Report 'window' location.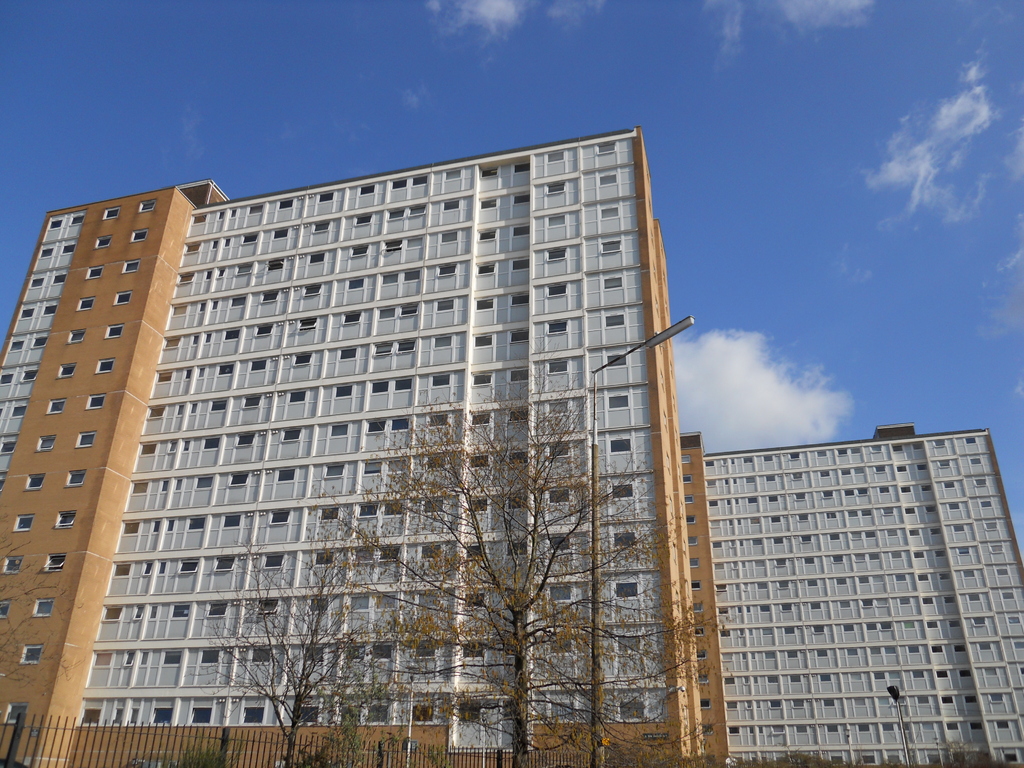
Report: locate(53, 273, 65, 287).
